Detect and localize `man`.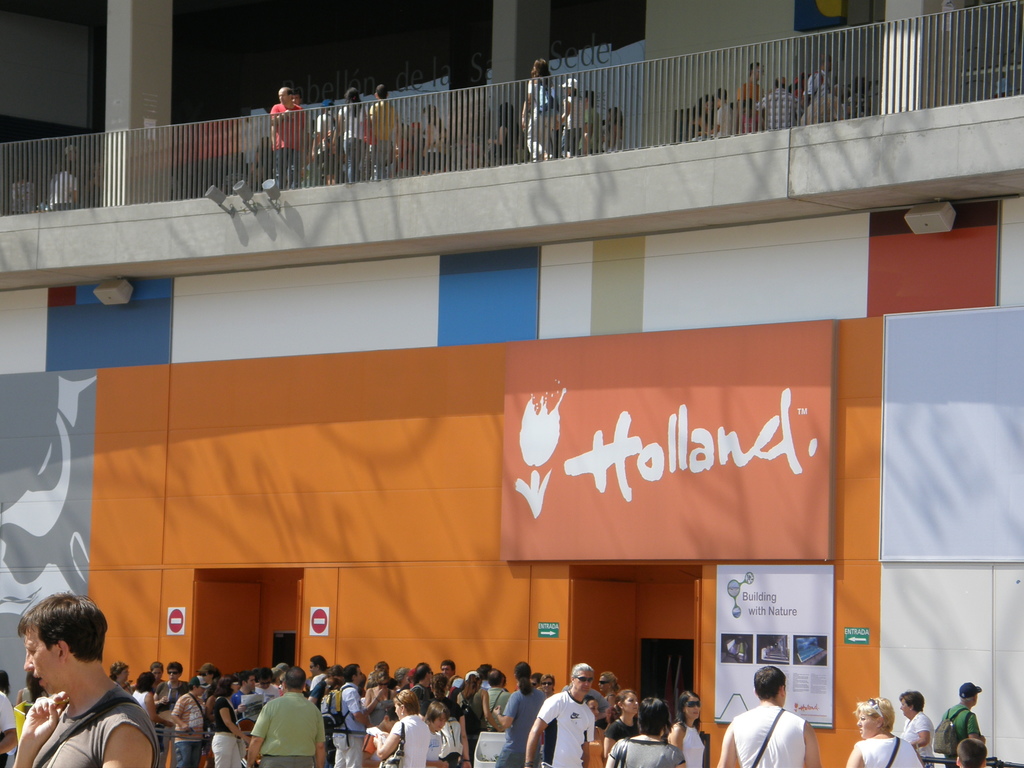
Localized at (303, 651, 333, 709).
